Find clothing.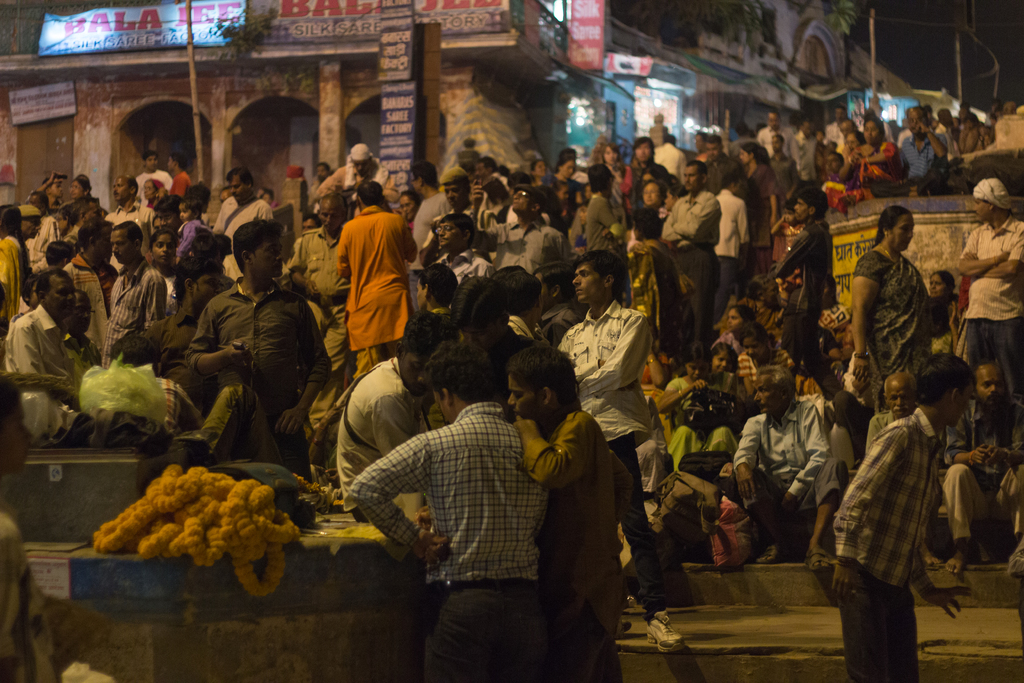
region(486, 229, 573, 295).
